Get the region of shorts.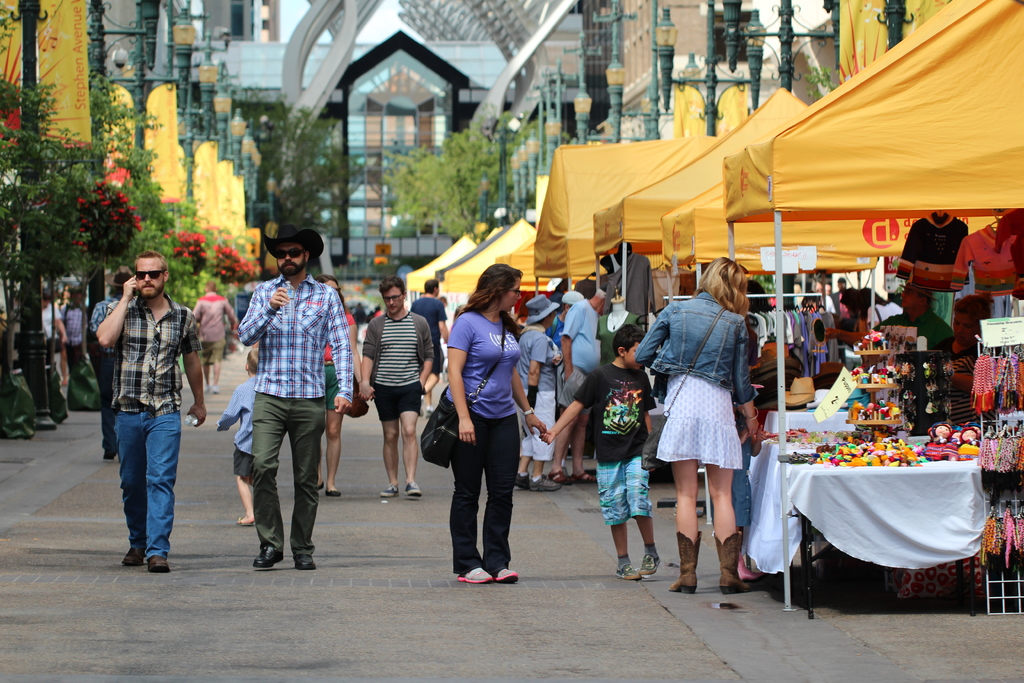
x1=598, y1=456, x2=654, y2=526.
